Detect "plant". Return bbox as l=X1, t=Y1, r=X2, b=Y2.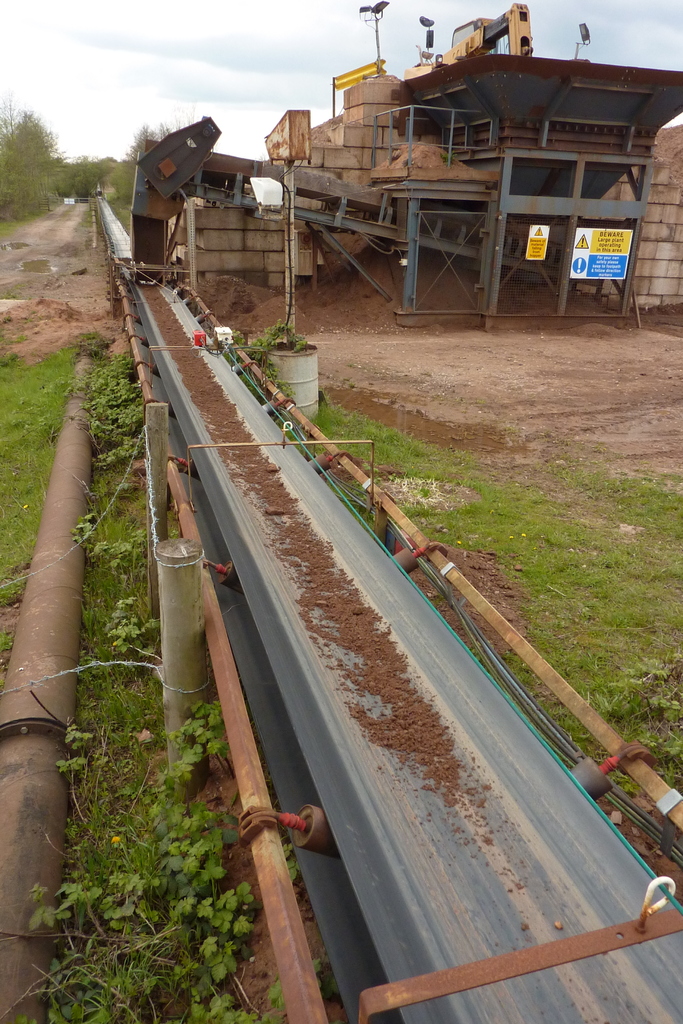
l=583, t=648, r=678, b=788.
